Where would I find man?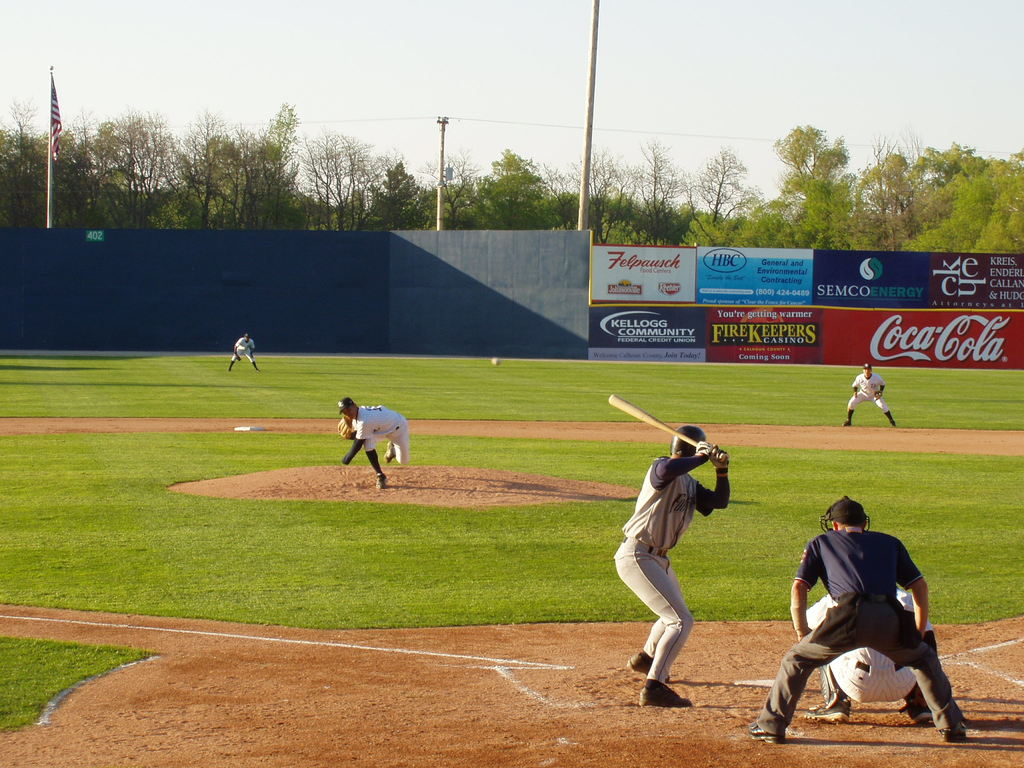
At box(225, 330, 257, 369).
